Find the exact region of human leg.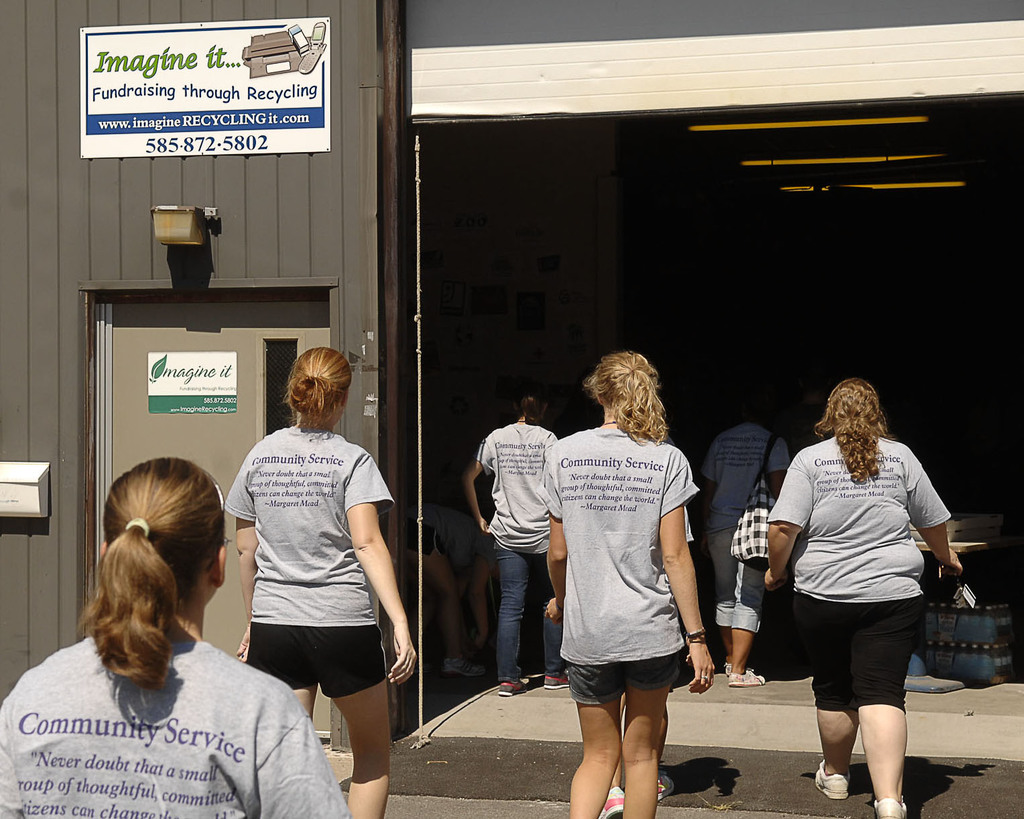
Exact region: bbox=(405, 519, 480, 674).
